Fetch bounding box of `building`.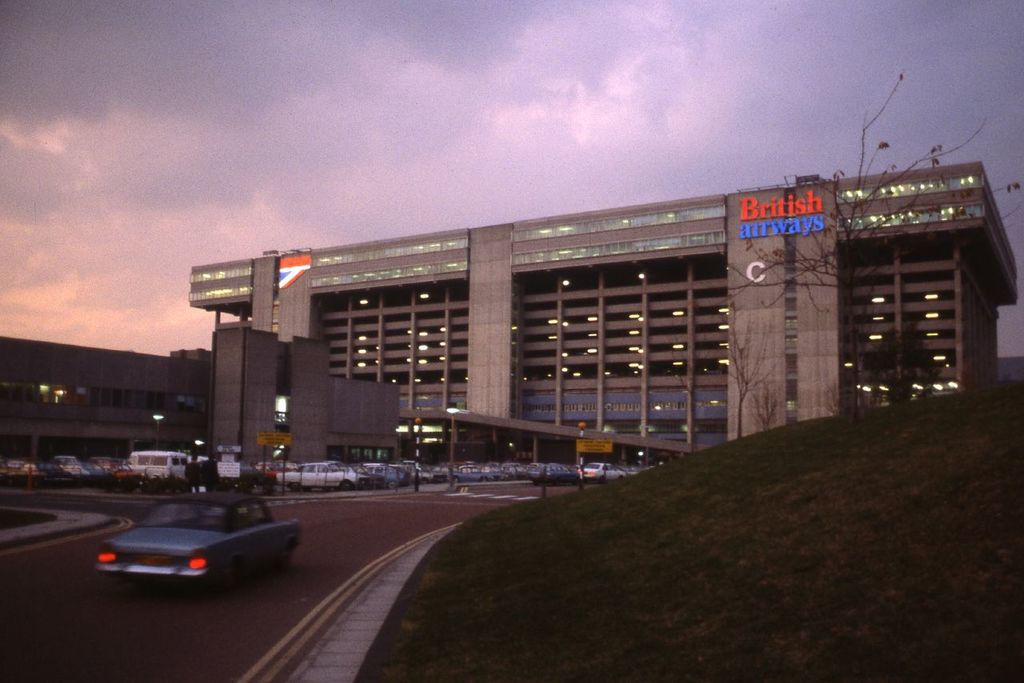
Bbox: [186,162,1017,482].
